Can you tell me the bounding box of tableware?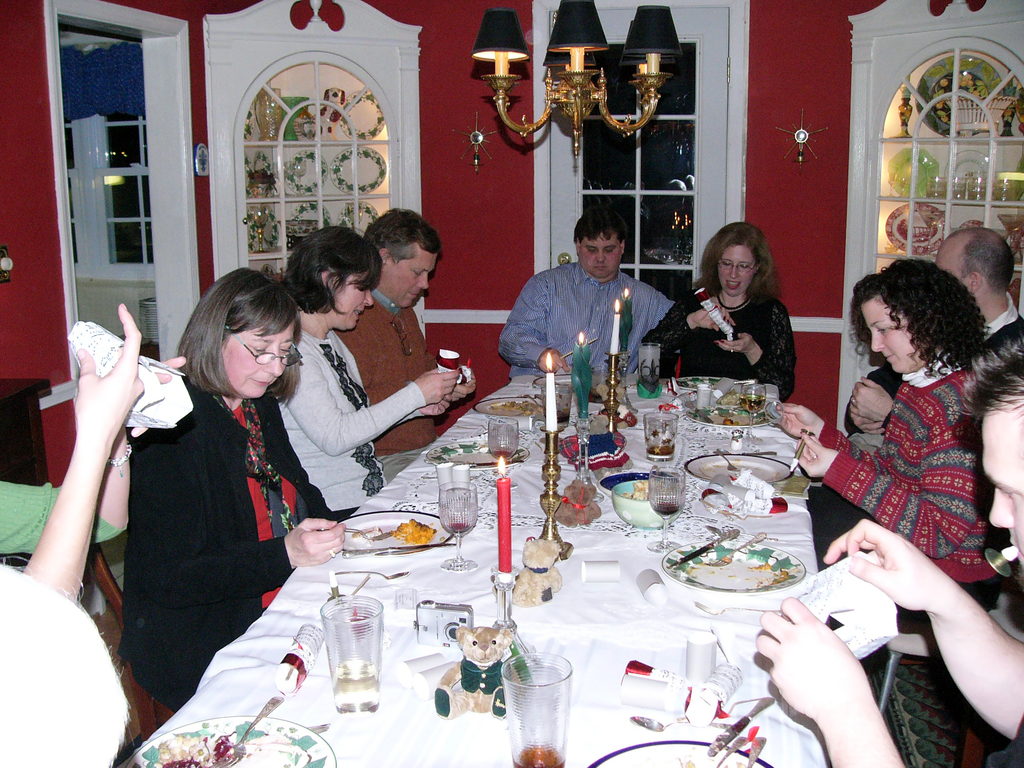
(313,591,383,717).
